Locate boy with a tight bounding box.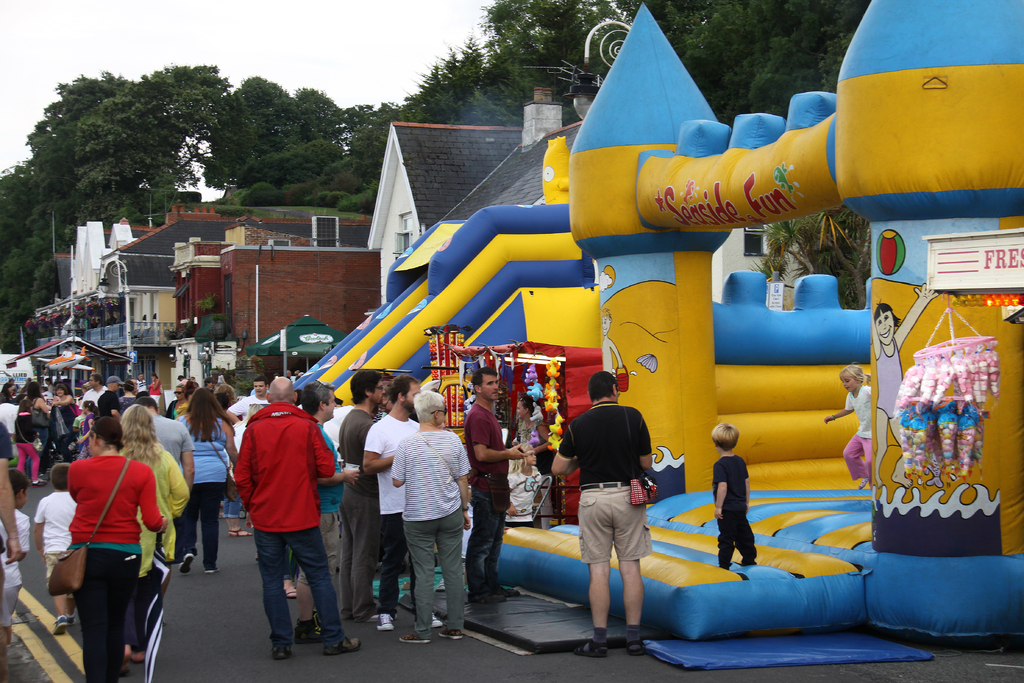
box(34, 462, 76, 639).
